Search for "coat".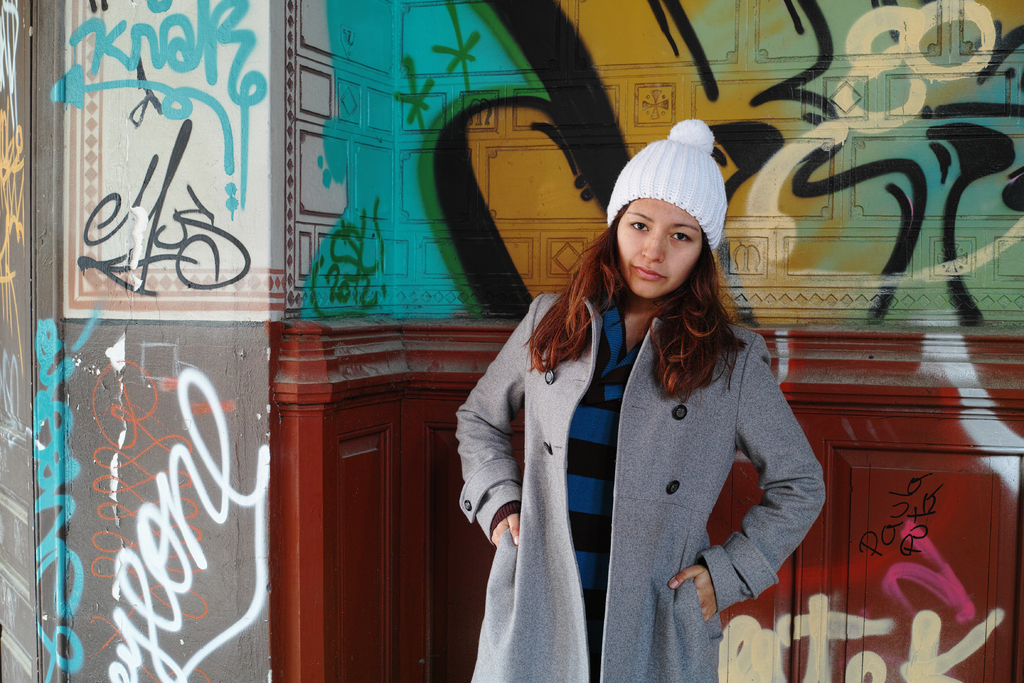
Found at <box>463,290,830,682</box>.
